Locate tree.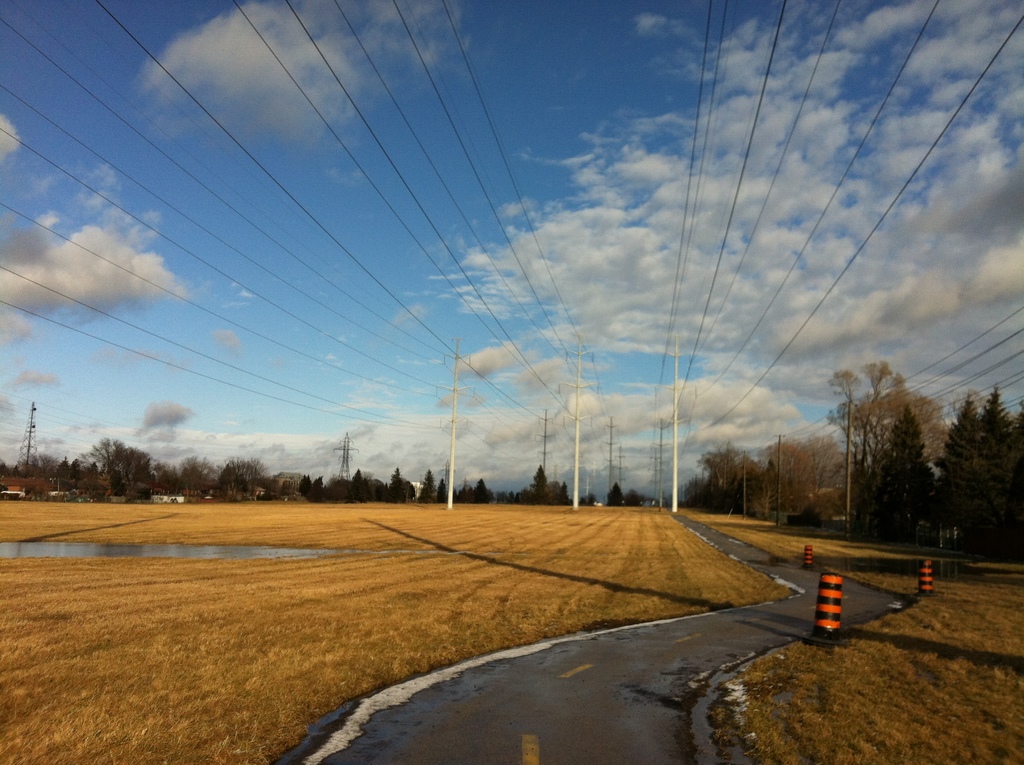
Bounding box: {"left": 341, "top": 464, "right": 370, "bottom": 504}.
